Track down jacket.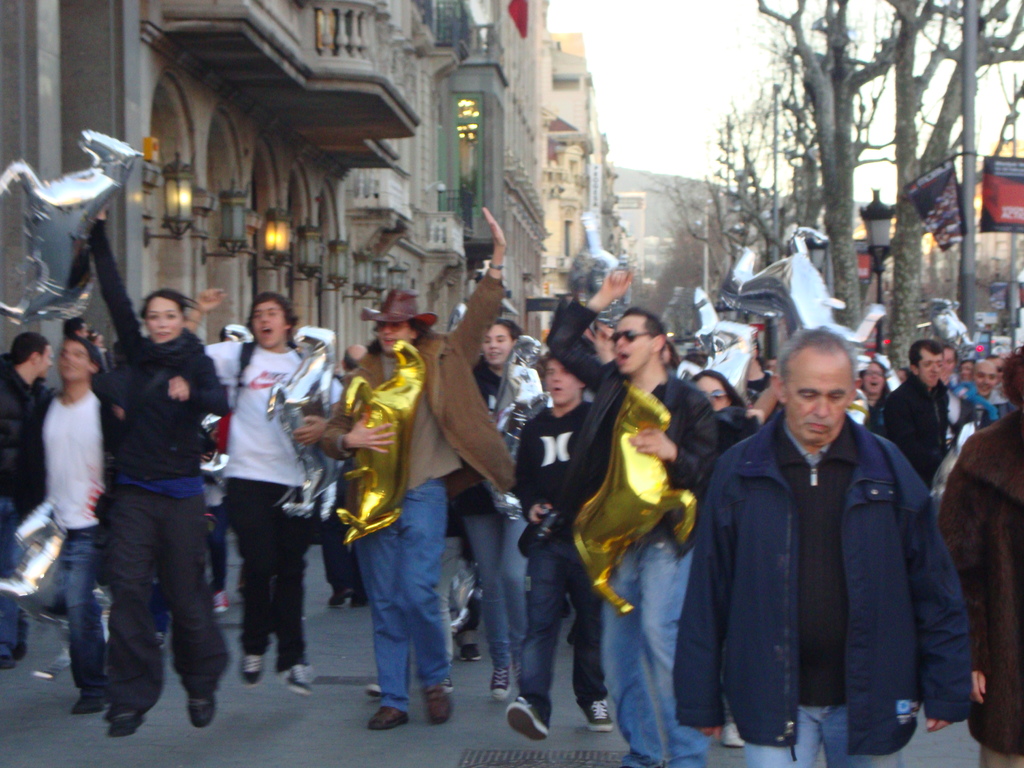
Tracked to box(566, 295, 717, 516).
